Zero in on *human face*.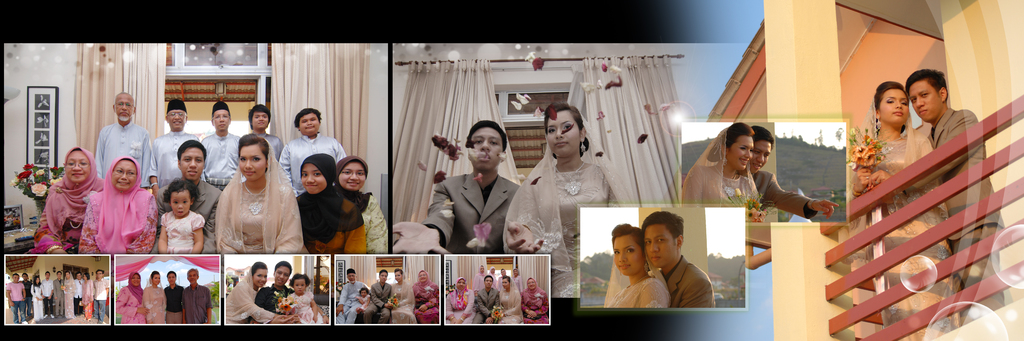
Zeroed in: [x1=211, y1=109, x2=228, y2=132].
